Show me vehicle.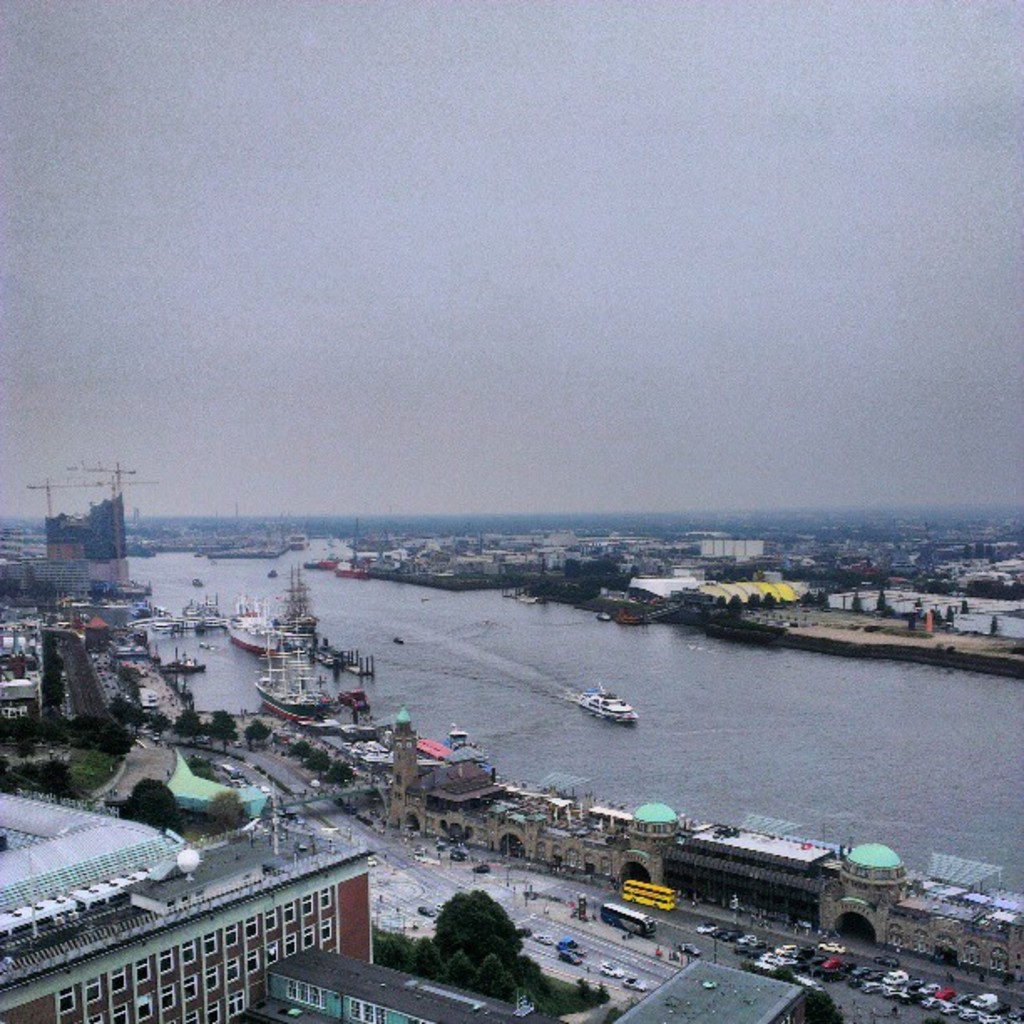
vehicle is here: <bbox>611, 969, 649, 991</bbox>.
